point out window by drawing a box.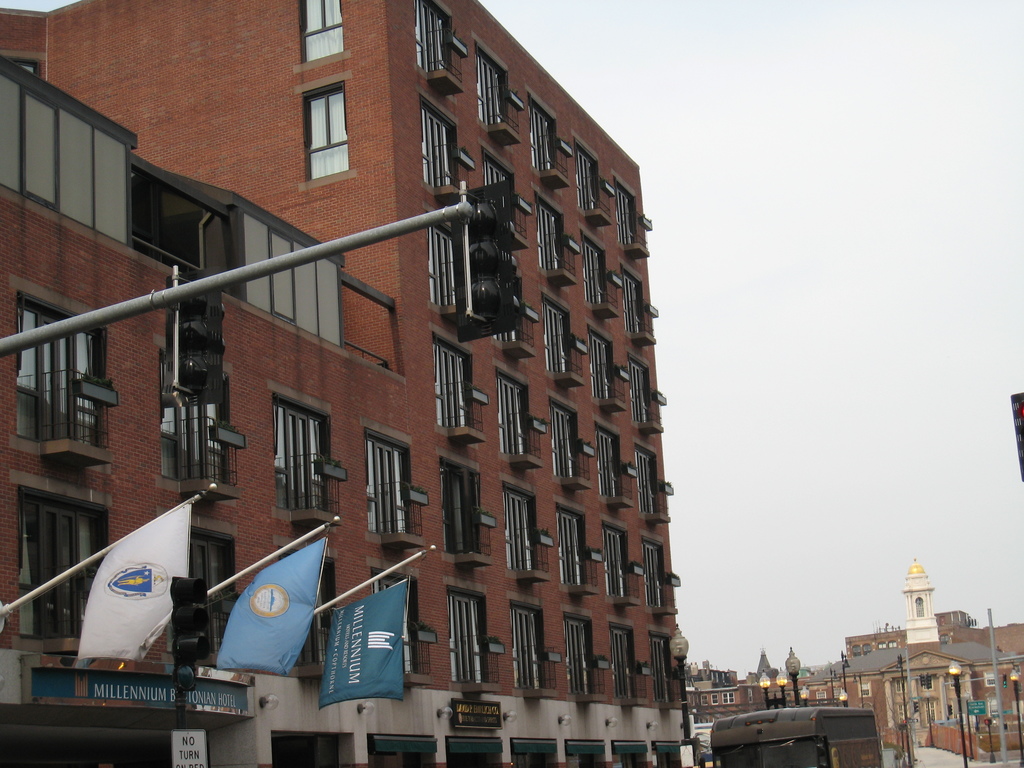
bbox=(858, 641, 873, 653).
